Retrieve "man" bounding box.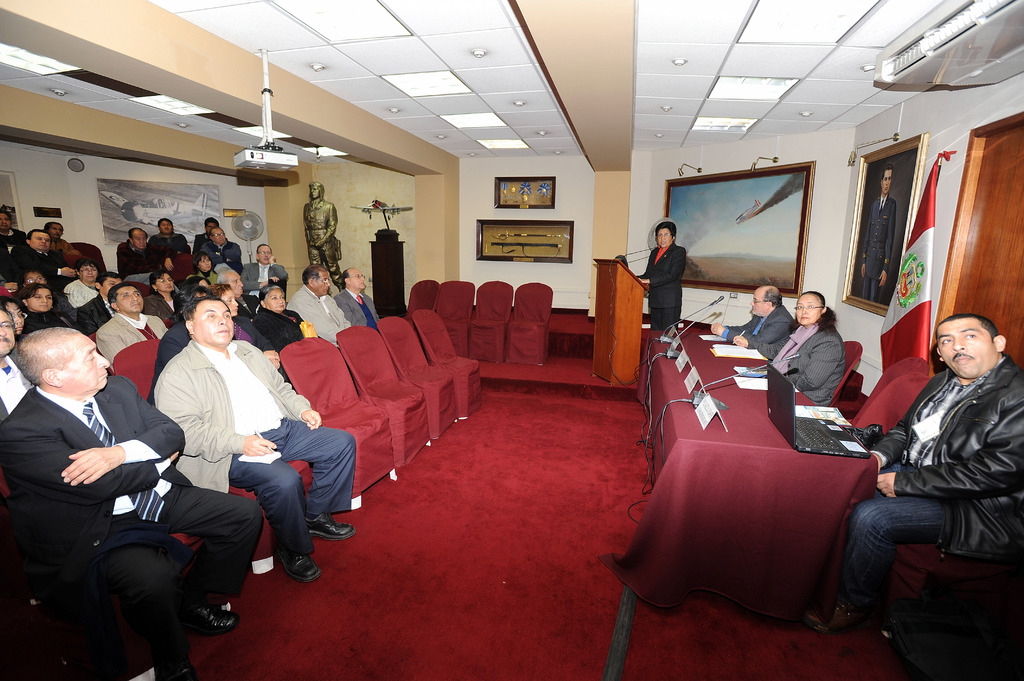
Bounding box: bbox=(94, 284, 170, 371).
